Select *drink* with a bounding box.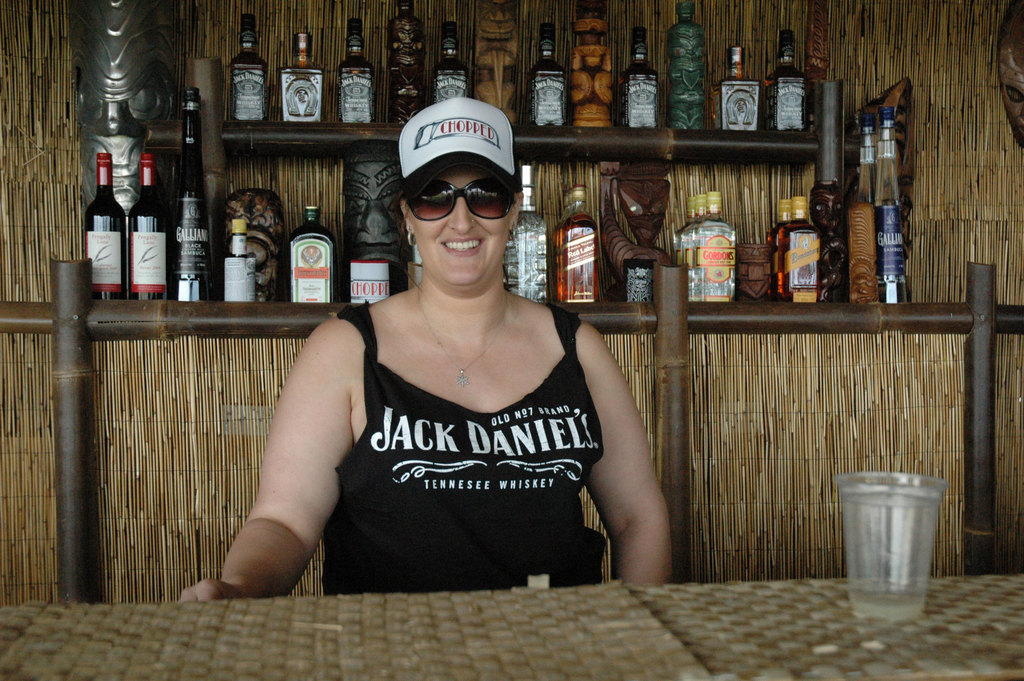
bbox(765, 28, 806, 132).
